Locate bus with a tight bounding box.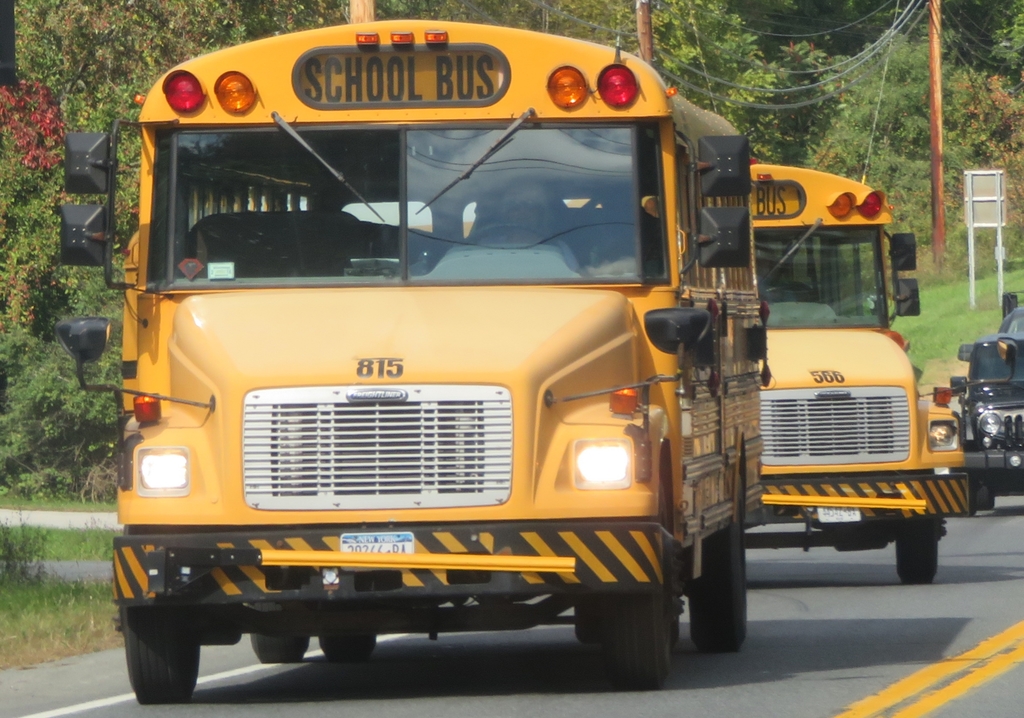
pyautogui.locateOnScreen(53, 11, 771, 706).
